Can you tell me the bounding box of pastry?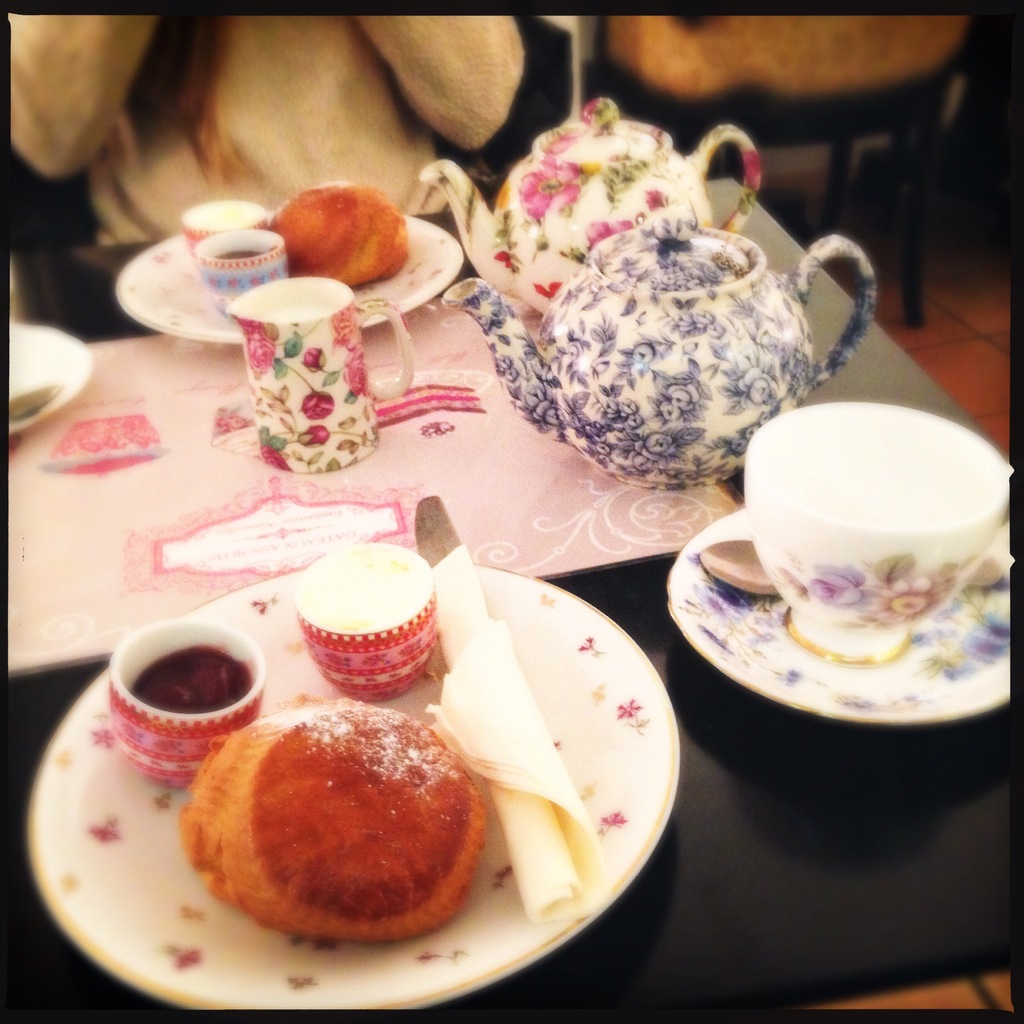
(left=177, top=706, right=483, bottom=949).
